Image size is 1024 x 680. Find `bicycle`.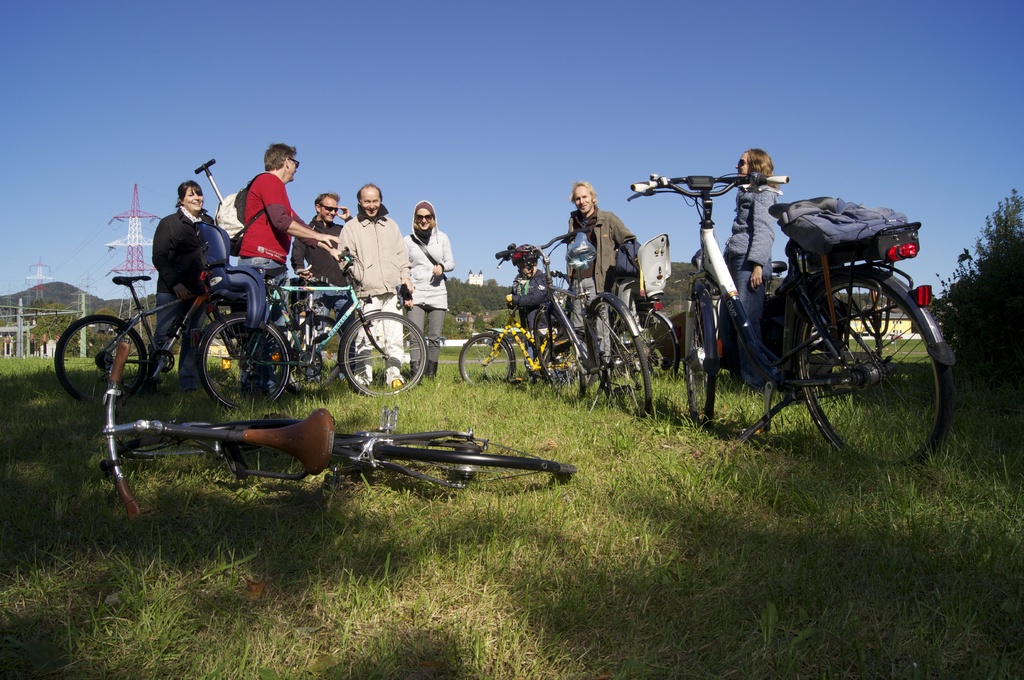
(left=55, top=249, right=290, bottom=410).
